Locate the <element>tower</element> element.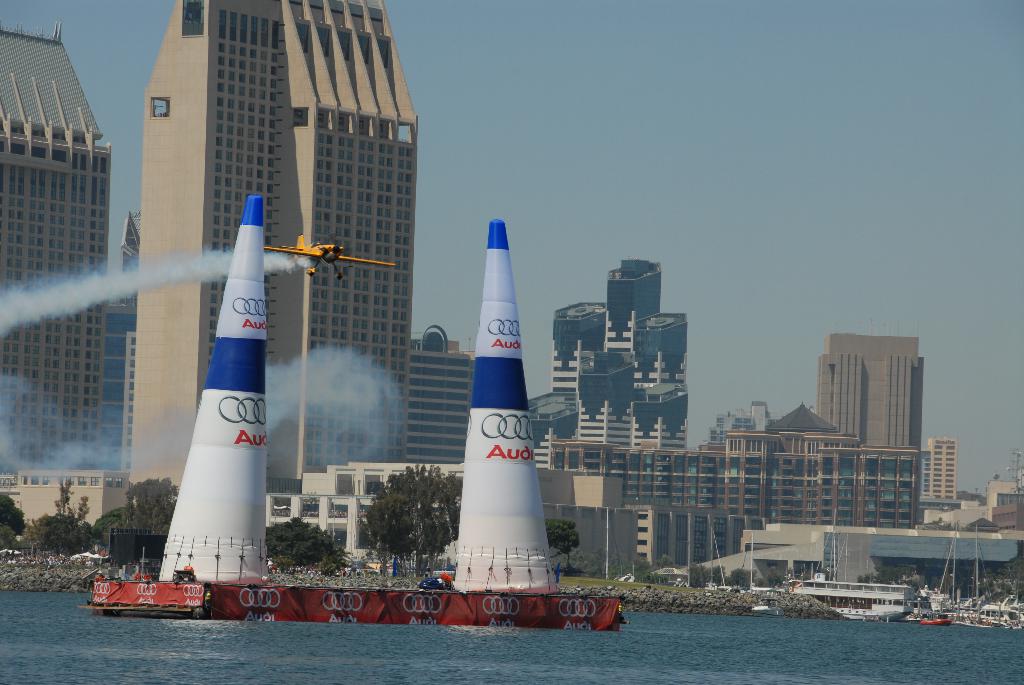
Element bbox: (581,347,639,446).
